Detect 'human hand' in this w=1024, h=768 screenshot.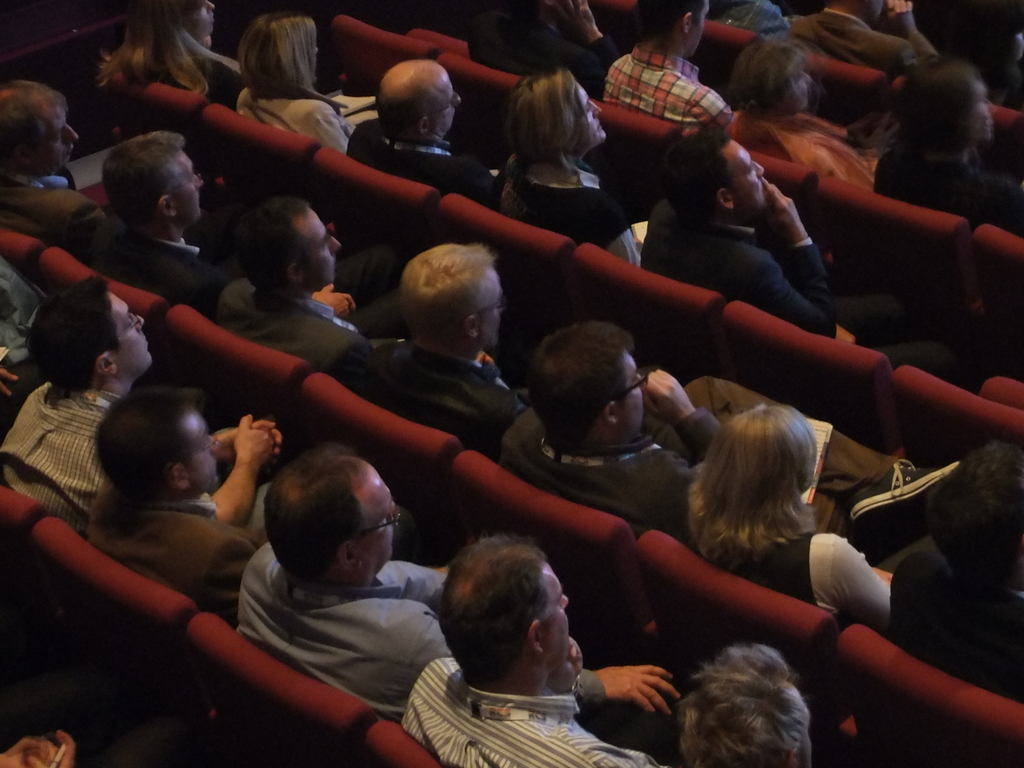
Detection: [637, 365, 696, 425].
